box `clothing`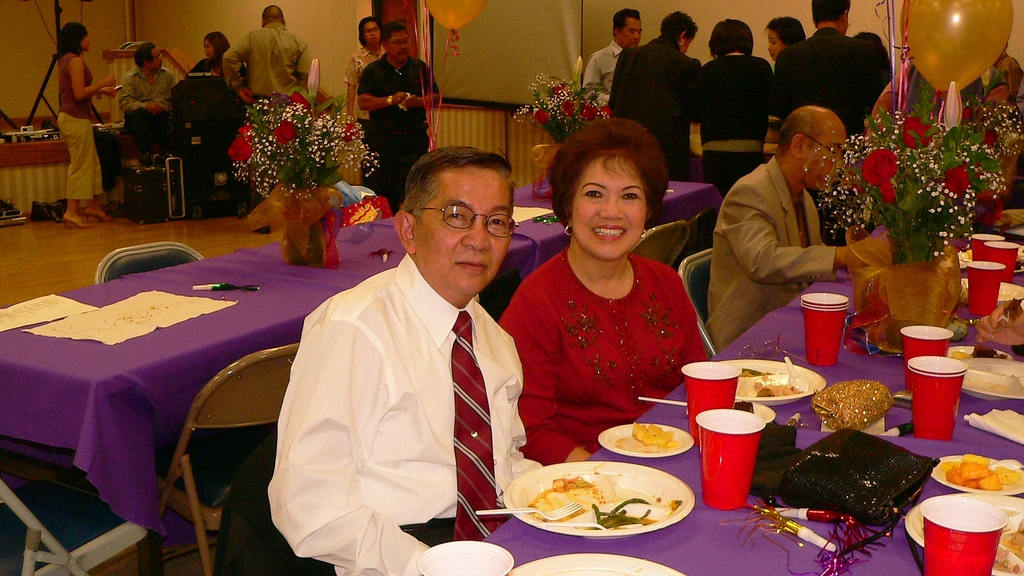
x1=355, y1=50, x2=438, y2=212
